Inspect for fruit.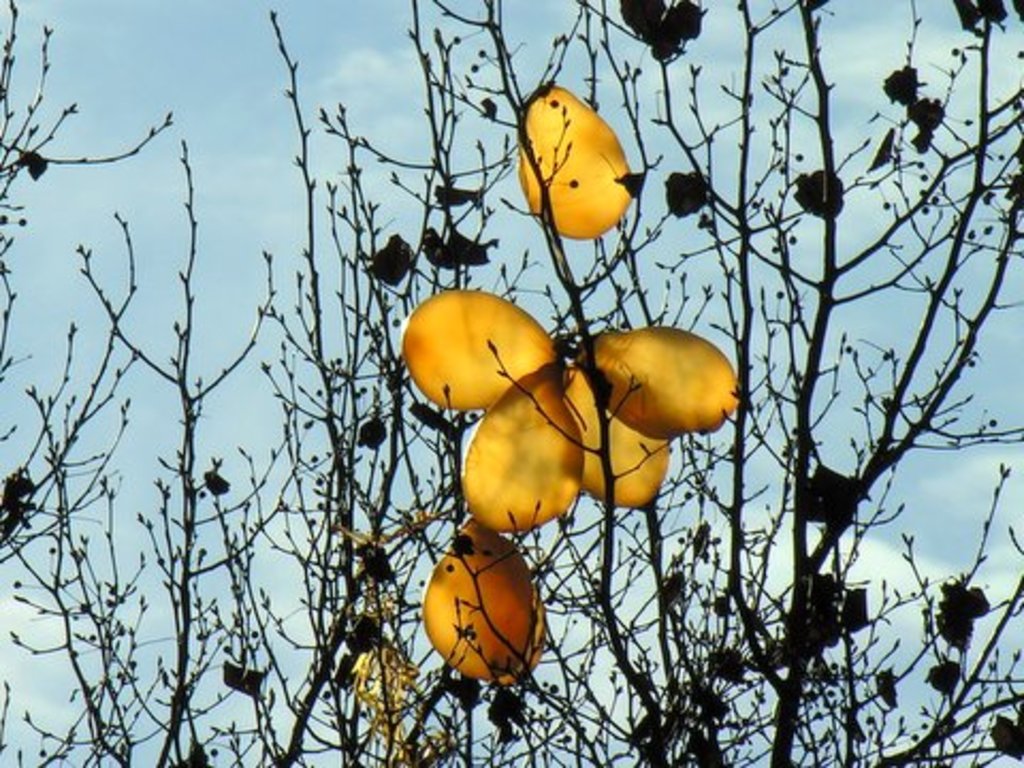
Inspection: 427 542 559 693.
